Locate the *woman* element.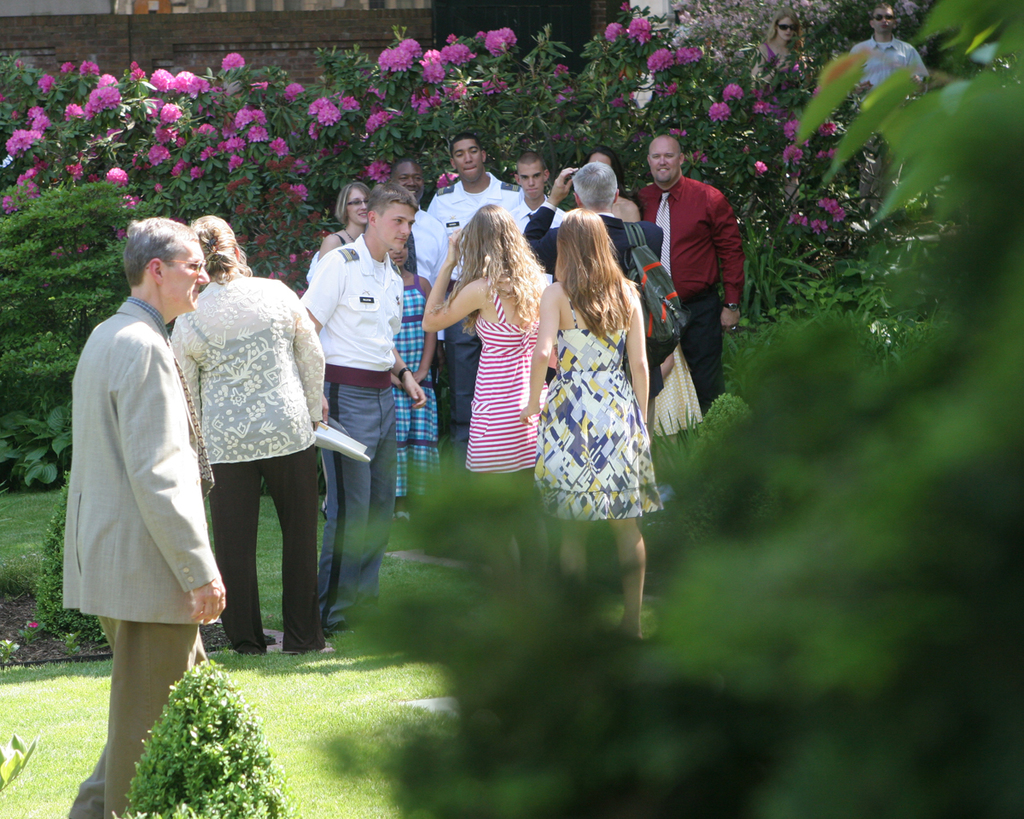
Element bbox: <region>170, 214, 340, 655</region>.
